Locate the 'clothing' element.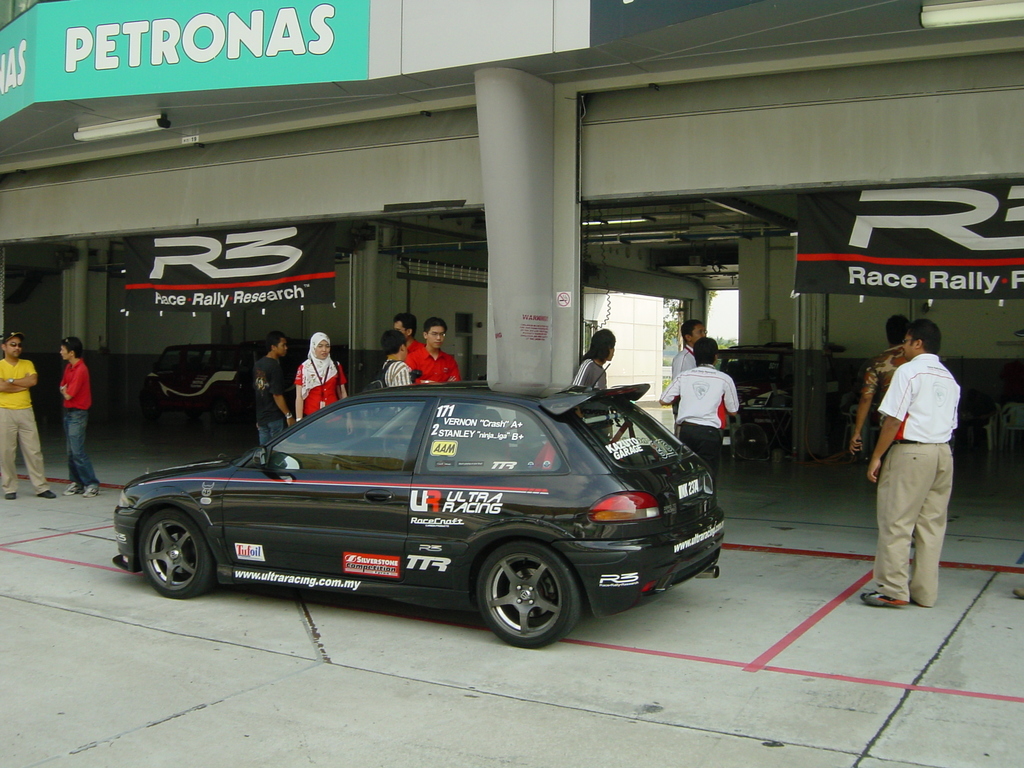
Element bbox: pyautogui.locateOnScreen(296, 352, 350, 426).
